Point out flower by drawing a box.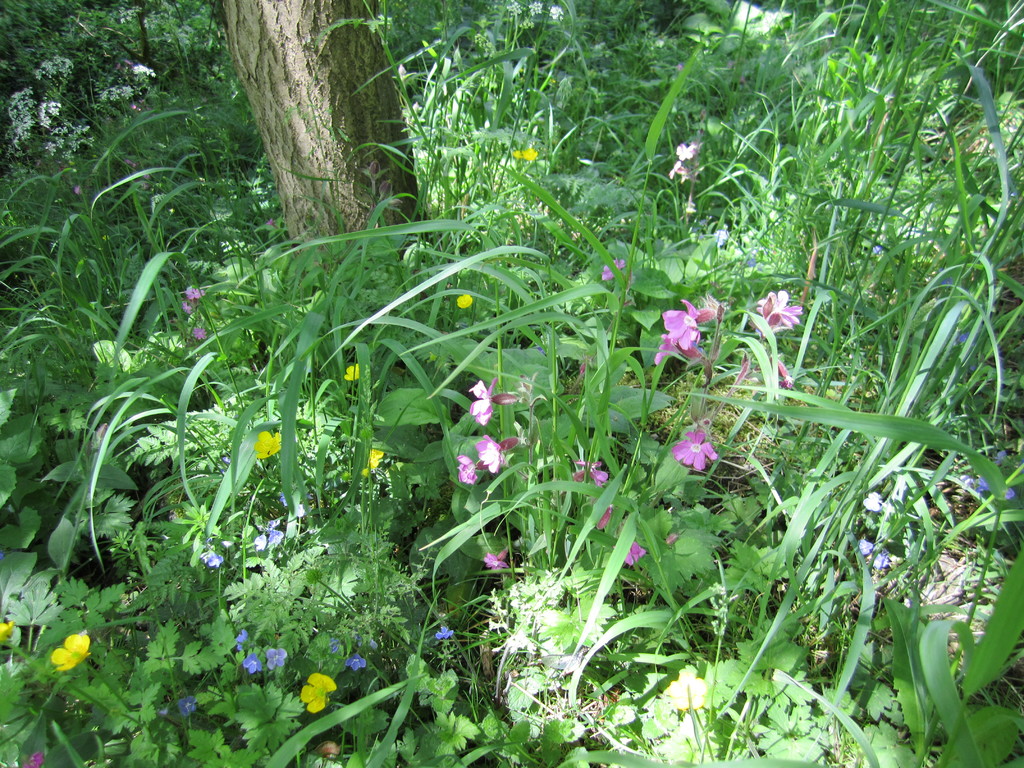
rect(25, 749, 45, 767).
